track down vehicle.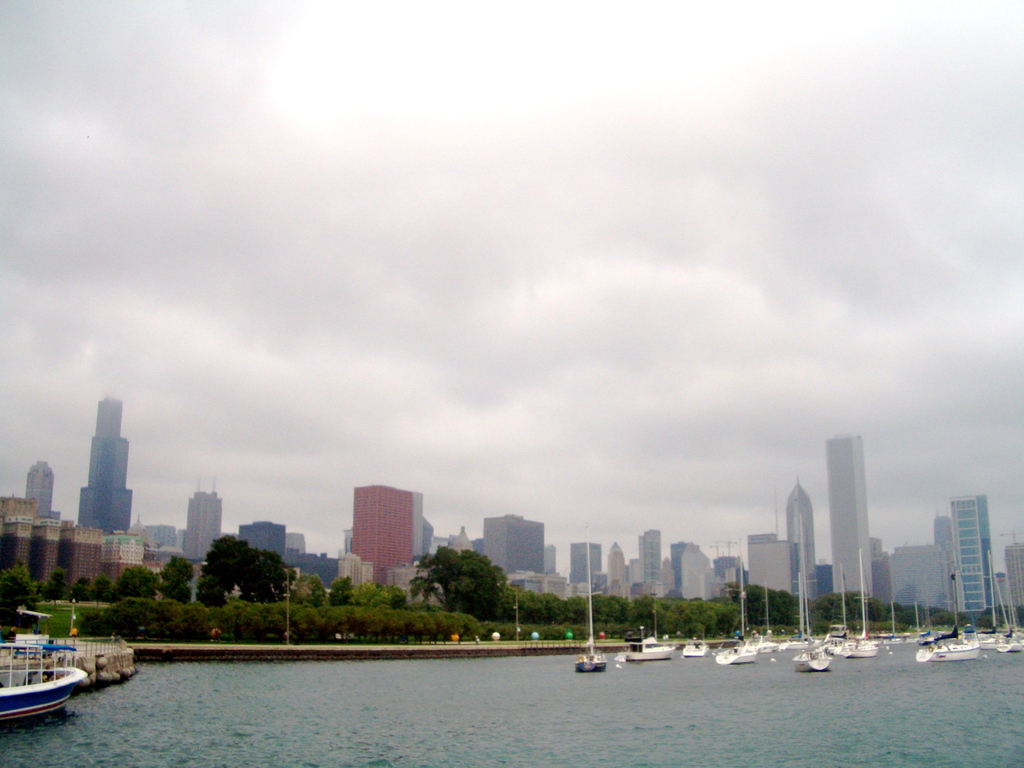
Tracked to crop(0, 658, 99, 728).
